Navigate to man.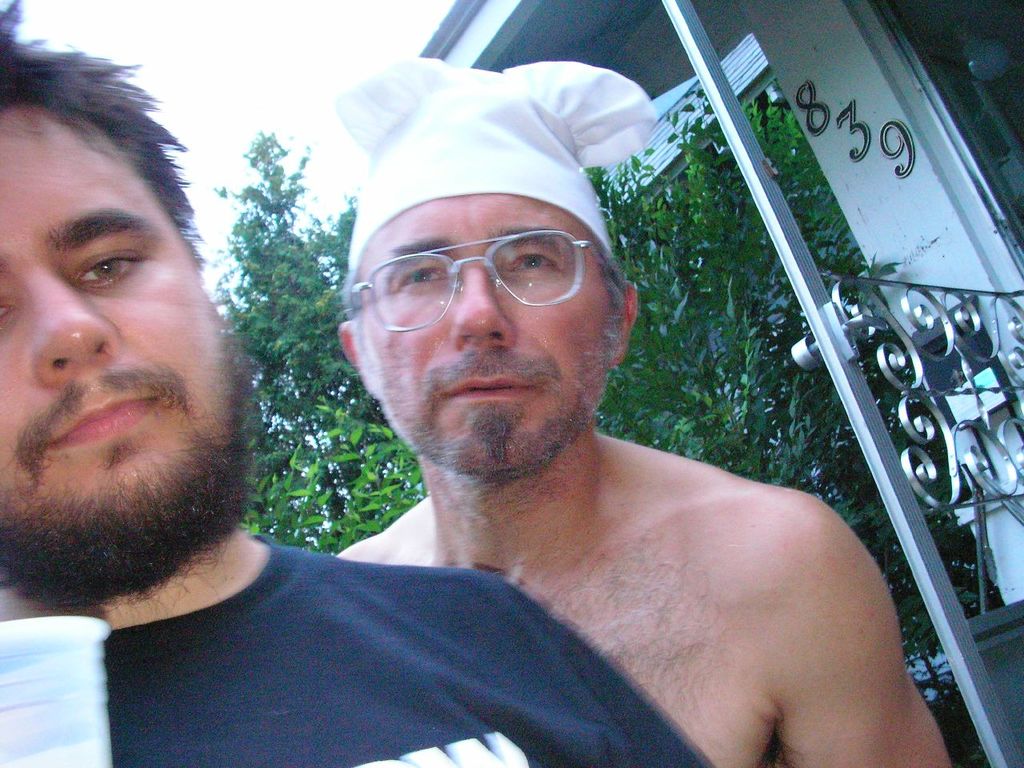
Navigation target: bbox(0, 40, 714, 767).
